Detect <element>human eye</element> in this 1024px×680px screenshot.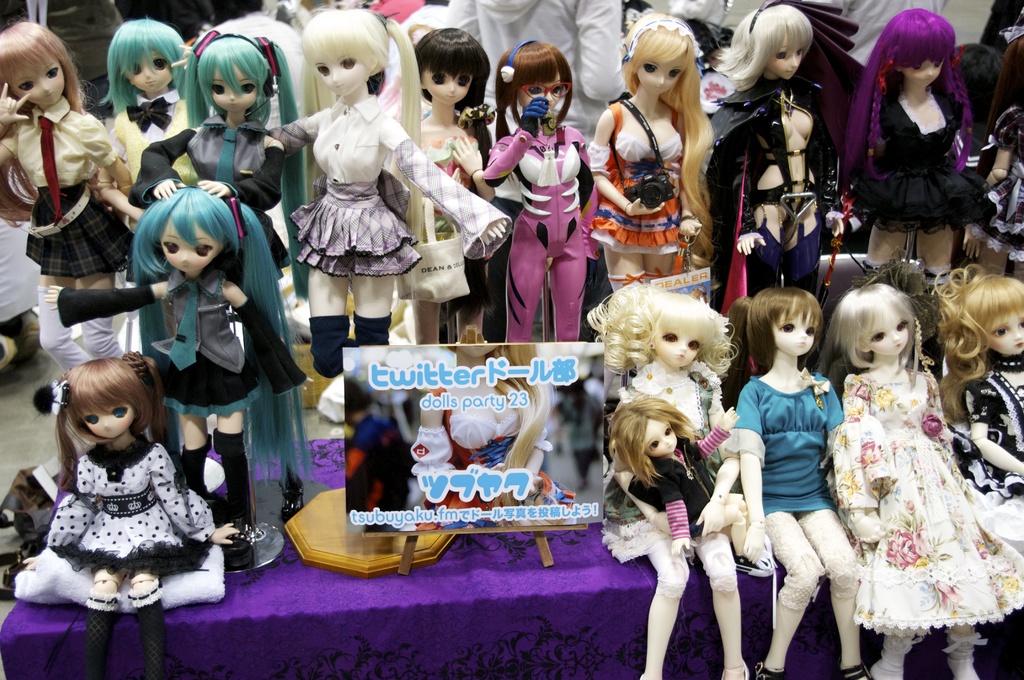
Detection: x1=643 y1=63 x2=659 y2=74.
